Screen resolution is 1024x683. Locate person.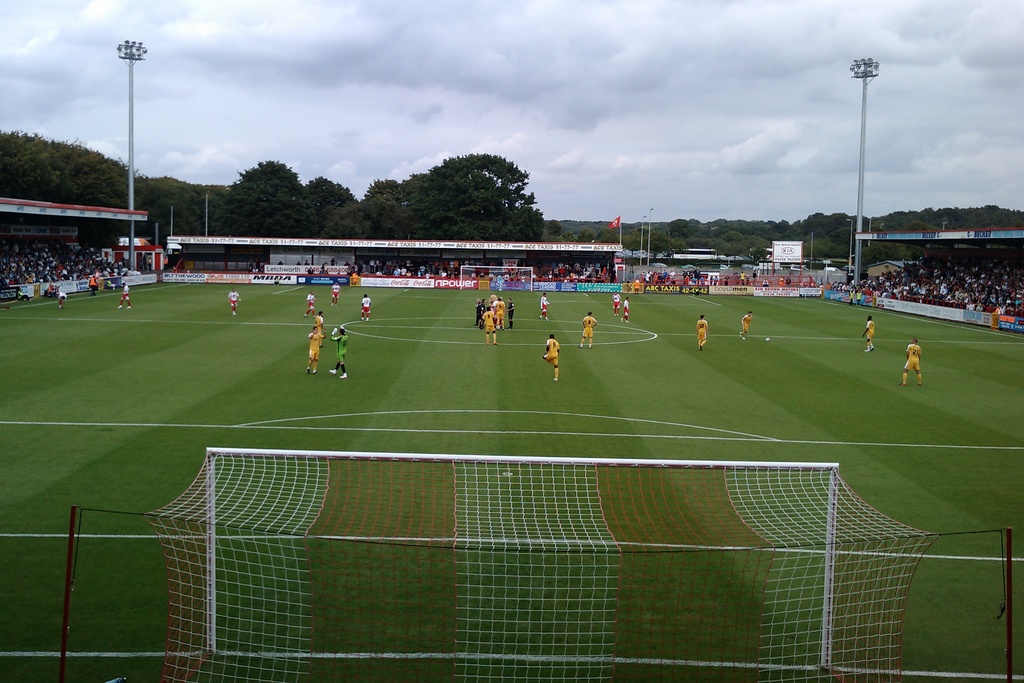
detection(336, 330, 346, 379).
